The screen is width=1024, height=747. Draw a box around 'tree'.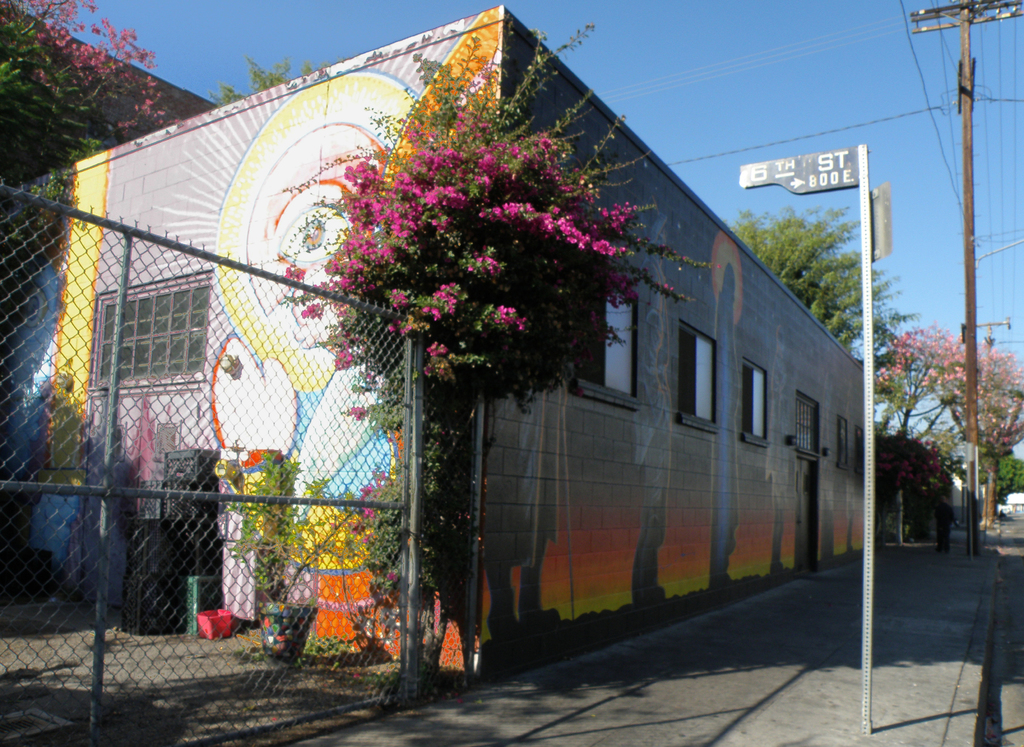
[left=0, top=0, right=166, bottom=333].
